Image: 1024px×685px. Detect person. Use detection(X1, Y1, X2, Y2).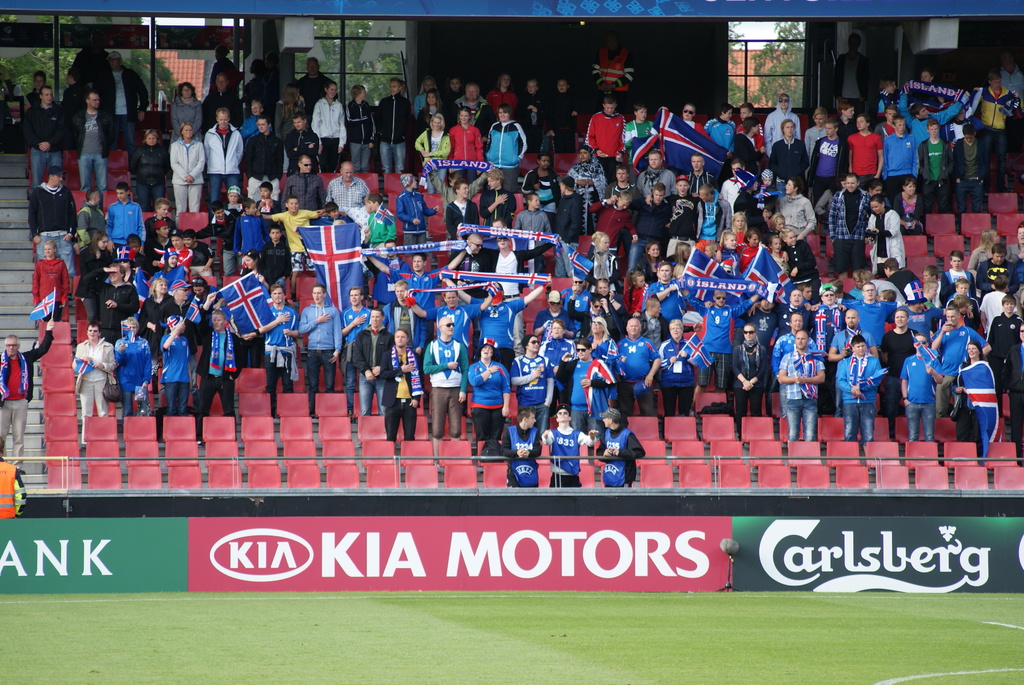
detection(452, 105, 487, 181).
